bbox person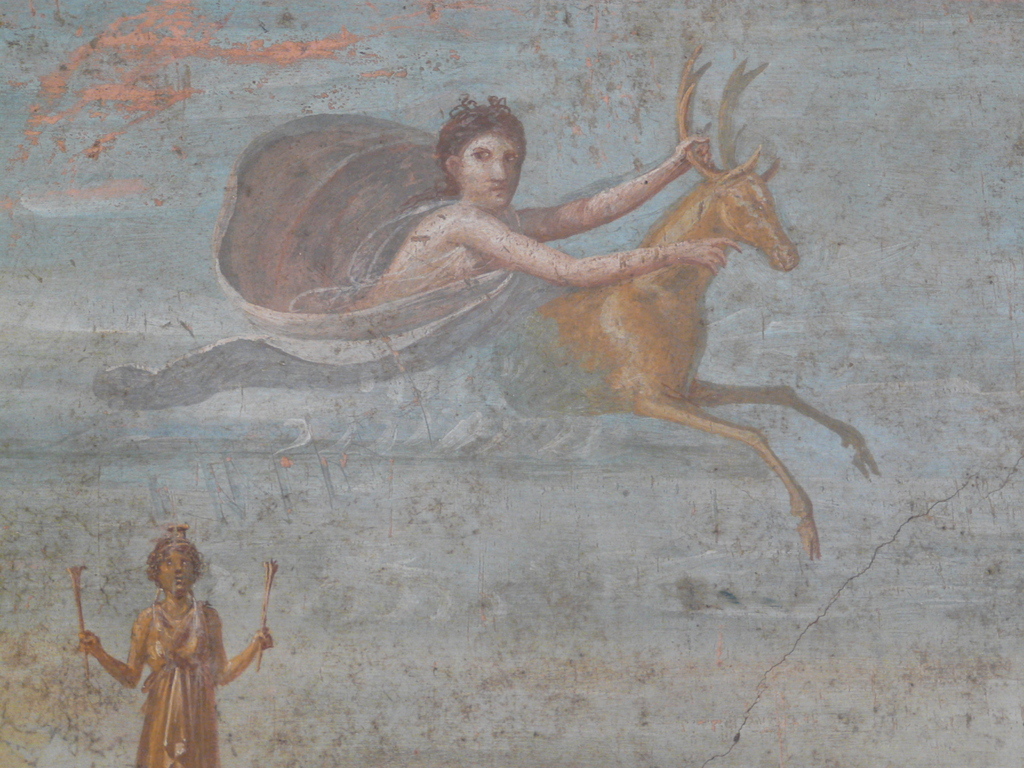
rect(95, 87, 742, 452)
